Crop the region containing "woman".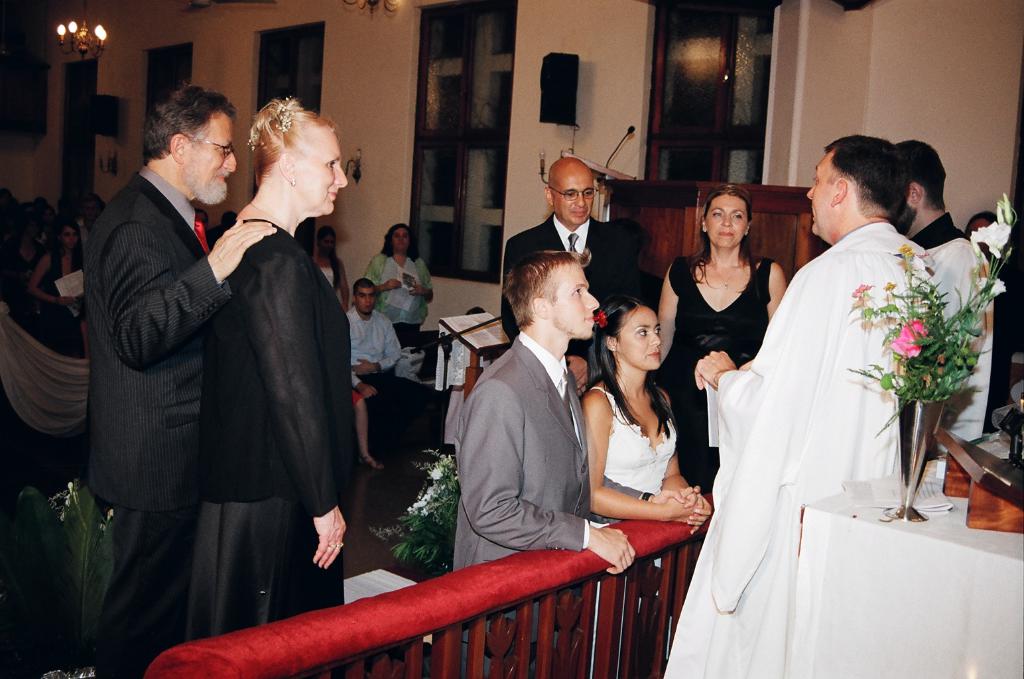
Crop region: bbox=(308, 225, 351, 300).
